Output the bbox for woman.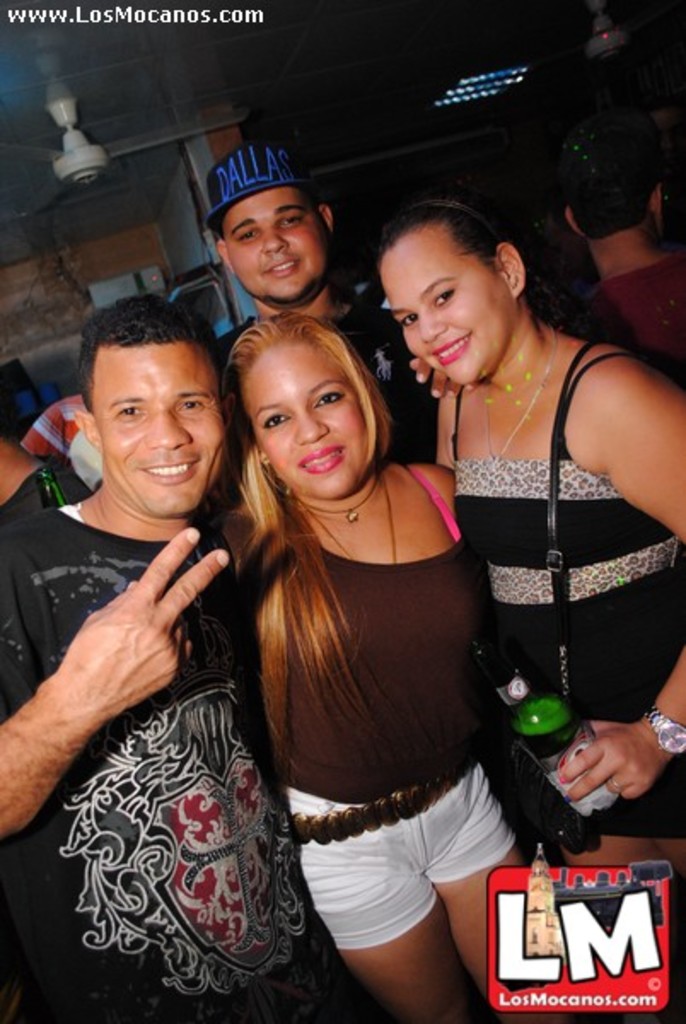
x1=365, y1=196, x2=684, y2=884.
